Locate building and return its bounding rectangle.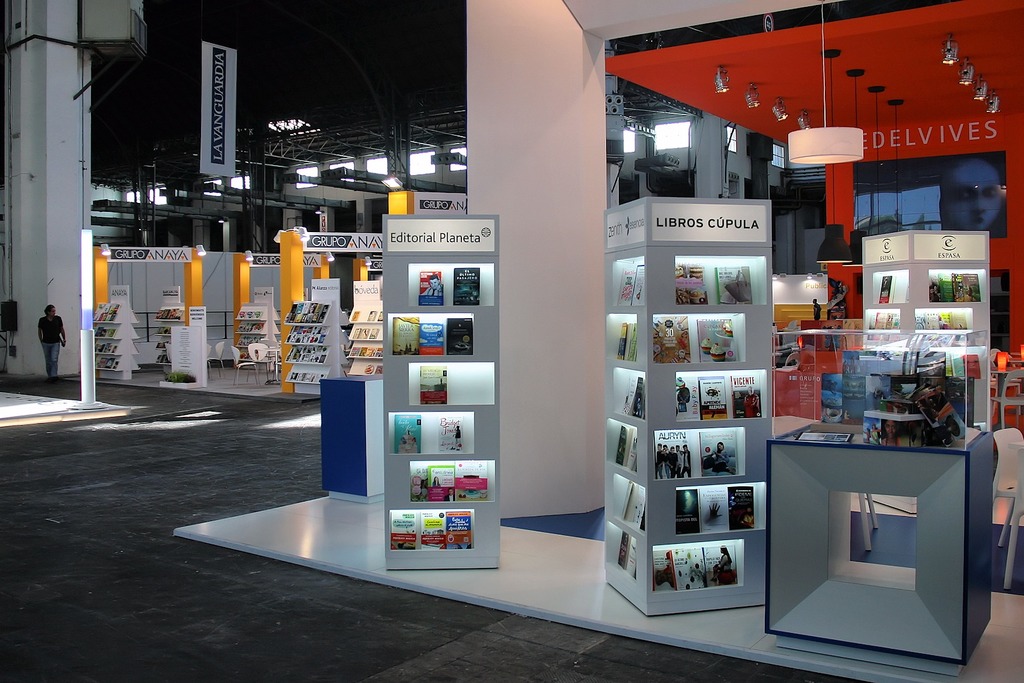
Rect(0, 4, 1023, 682).
